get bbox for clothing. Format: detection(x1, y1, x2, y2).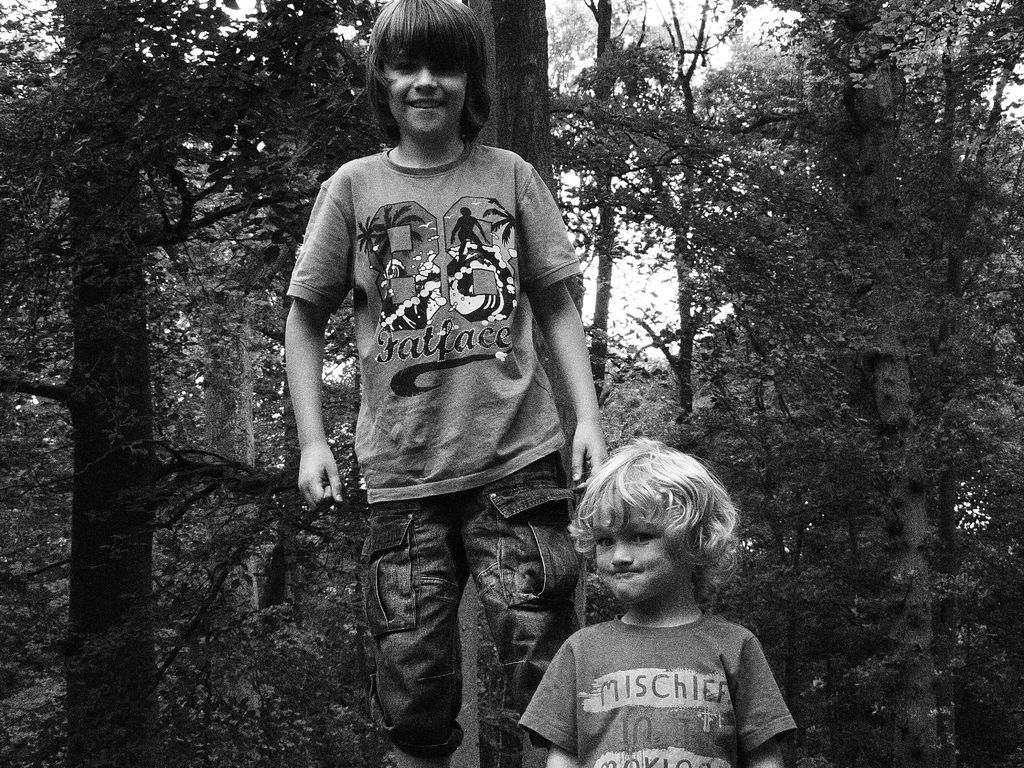
detection(289, 135, 583, 767).
